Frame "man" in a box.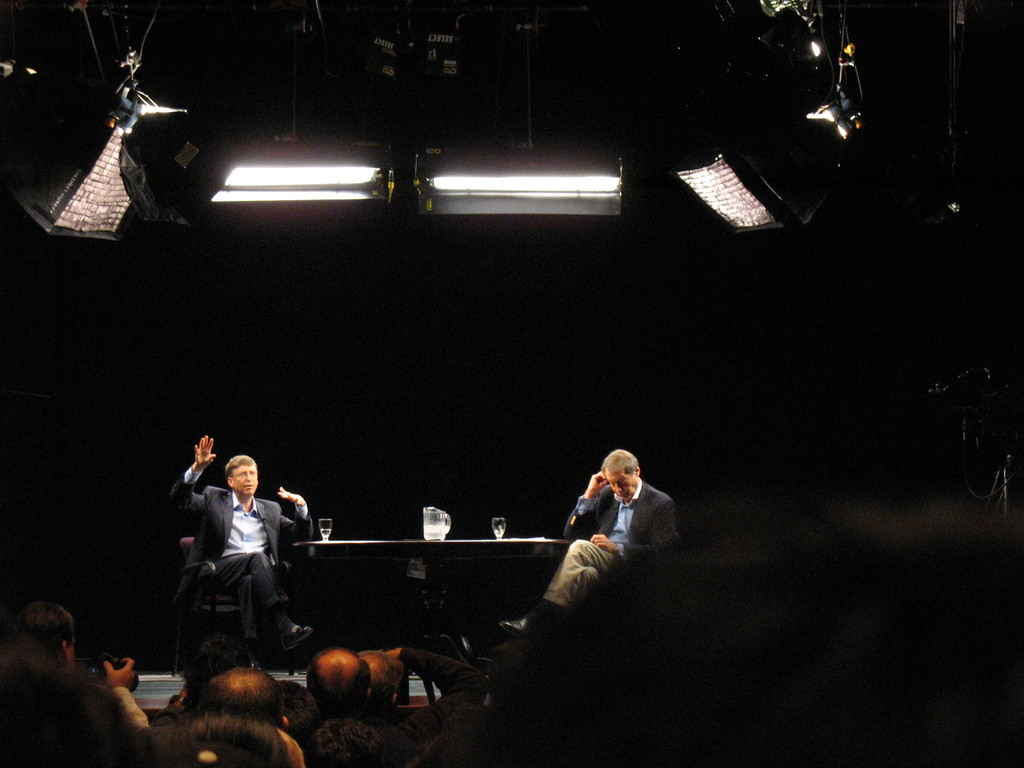
[left=305, top=647, right=376, bottom=726].
